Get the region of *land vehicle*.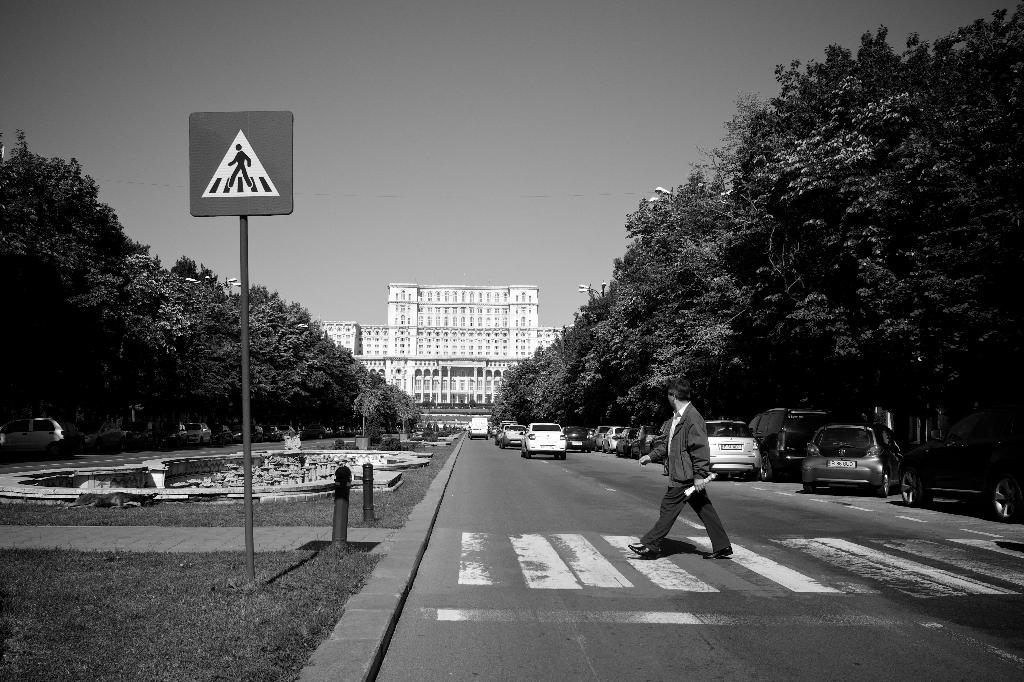
(497,424,526,450).
